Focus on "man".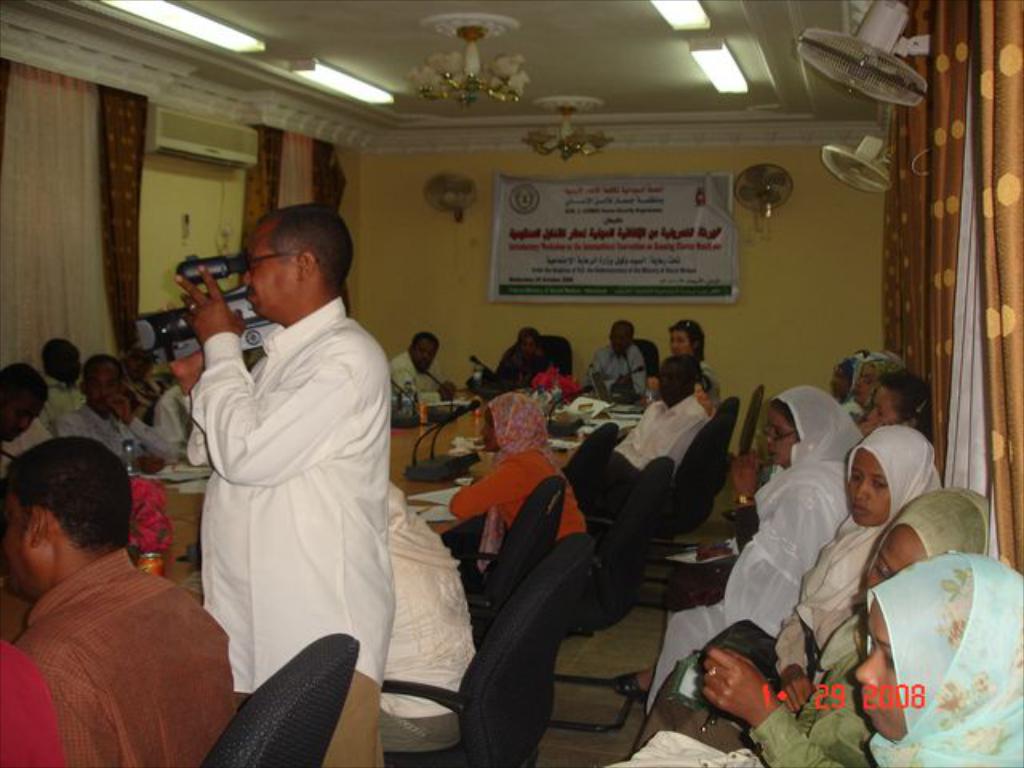
Focused at BBox(59, 347, 160, 472).
